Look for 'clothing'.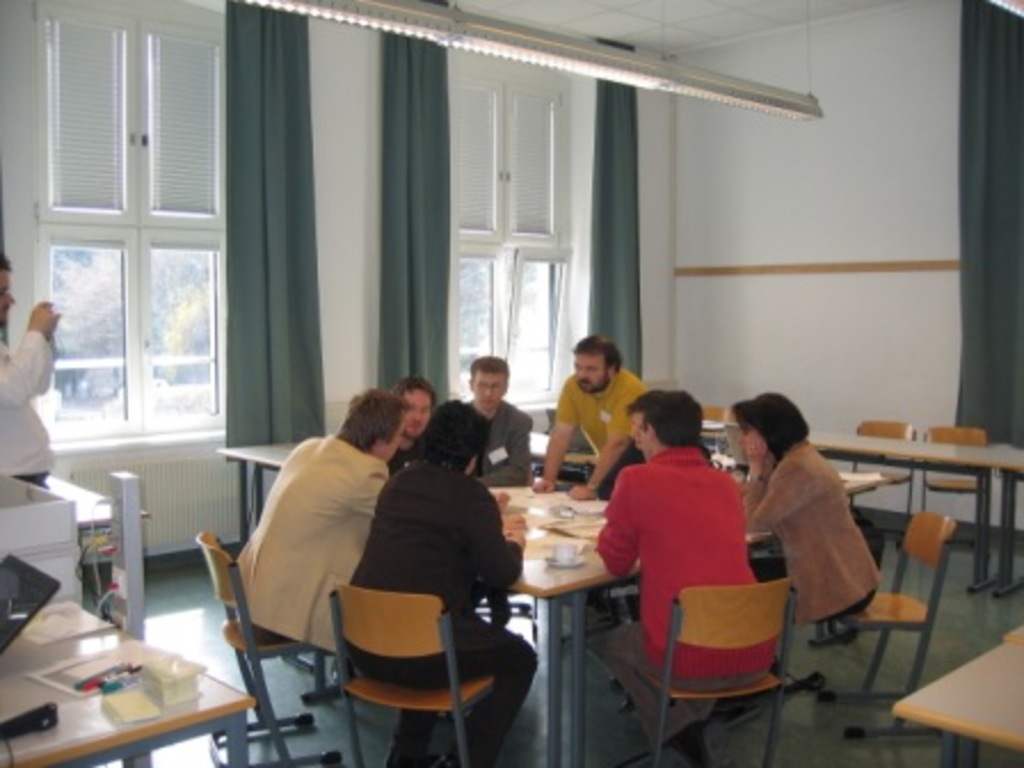
Found: x1=322, y1=466, x2=542, y2=766.
